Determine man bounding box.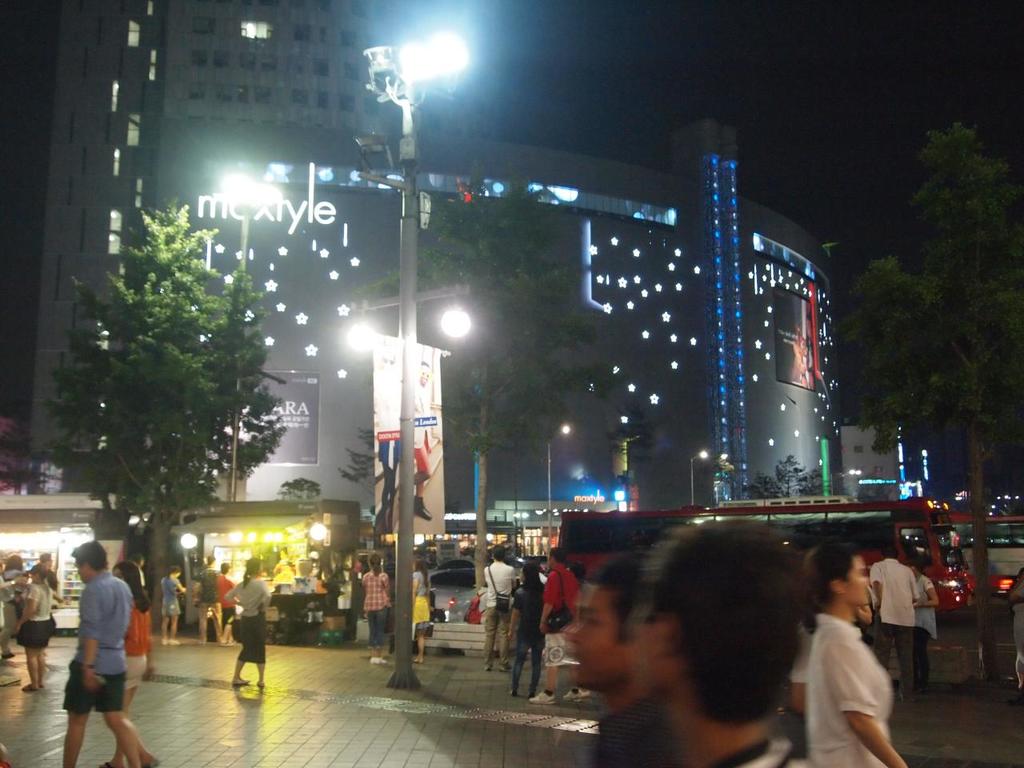
Determined: crop(61, 543, 141, 767).
